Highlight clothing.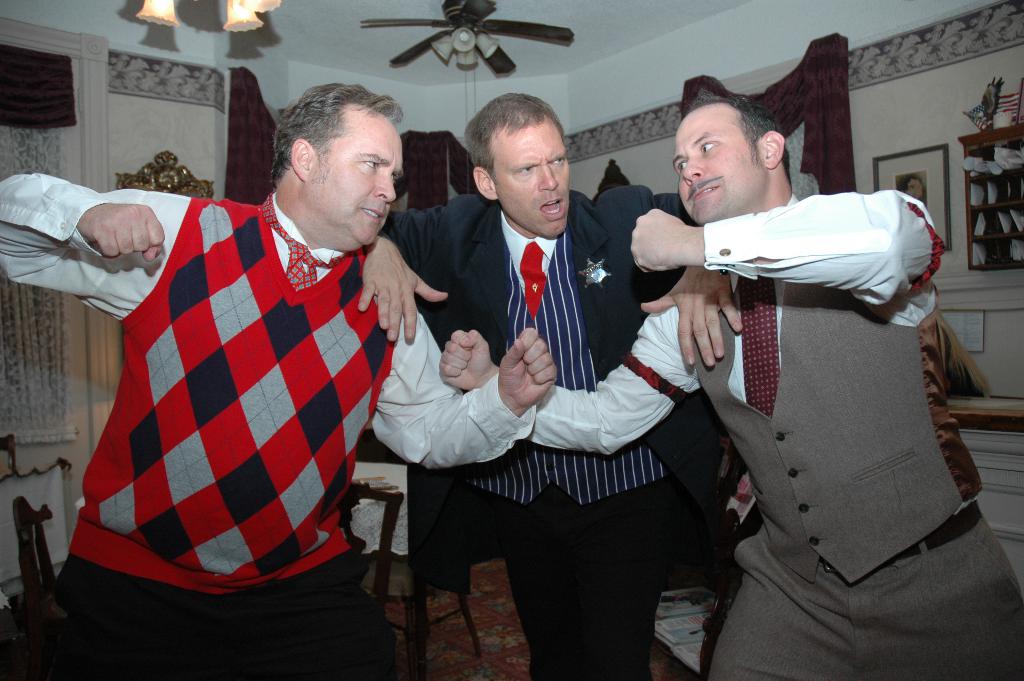
Highlighted region: l=0, t=191, r=532, b=680.
